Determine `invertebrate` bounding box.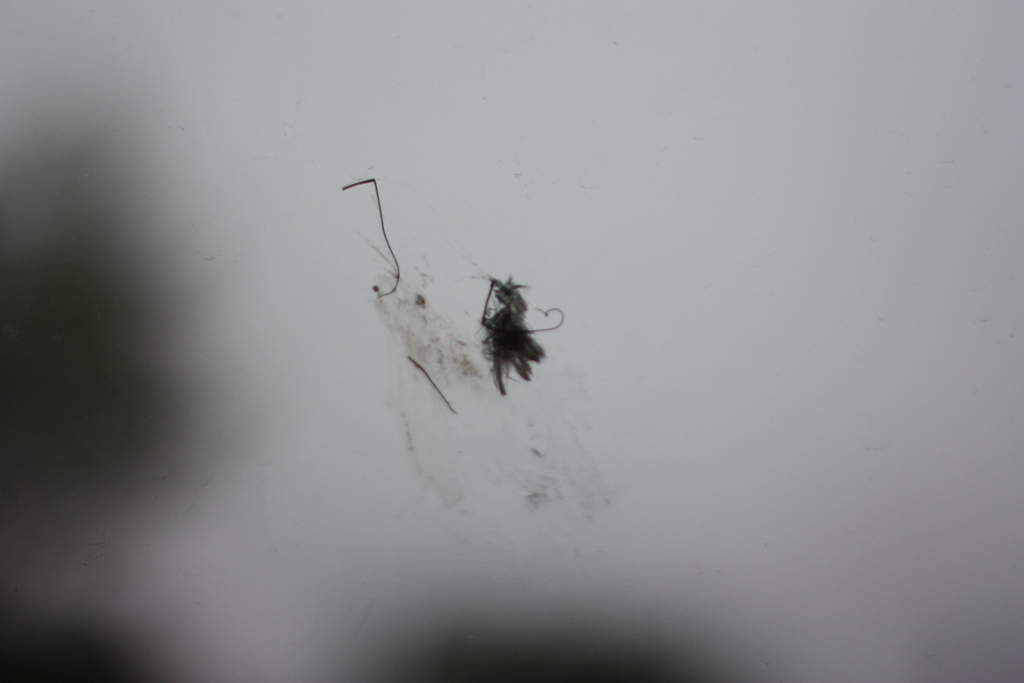
Determined: [left=467, top=255, right=563, bottom=398].
